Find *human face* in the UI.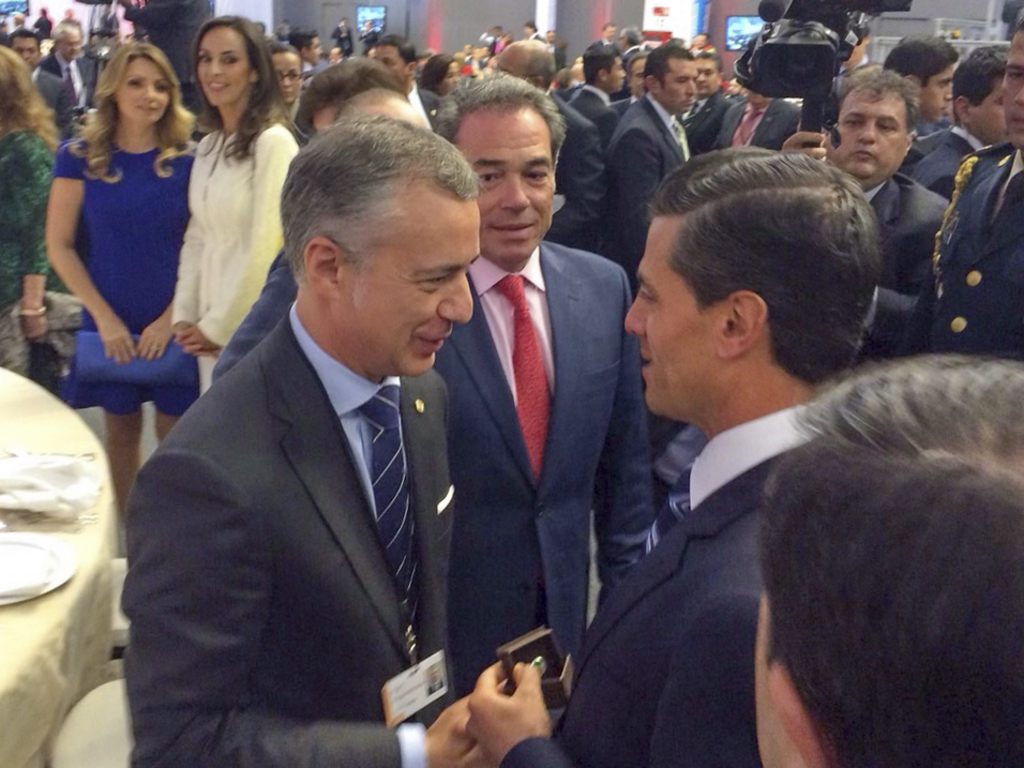
UI element at (left=624, top=214, right=719, bottom=419).
